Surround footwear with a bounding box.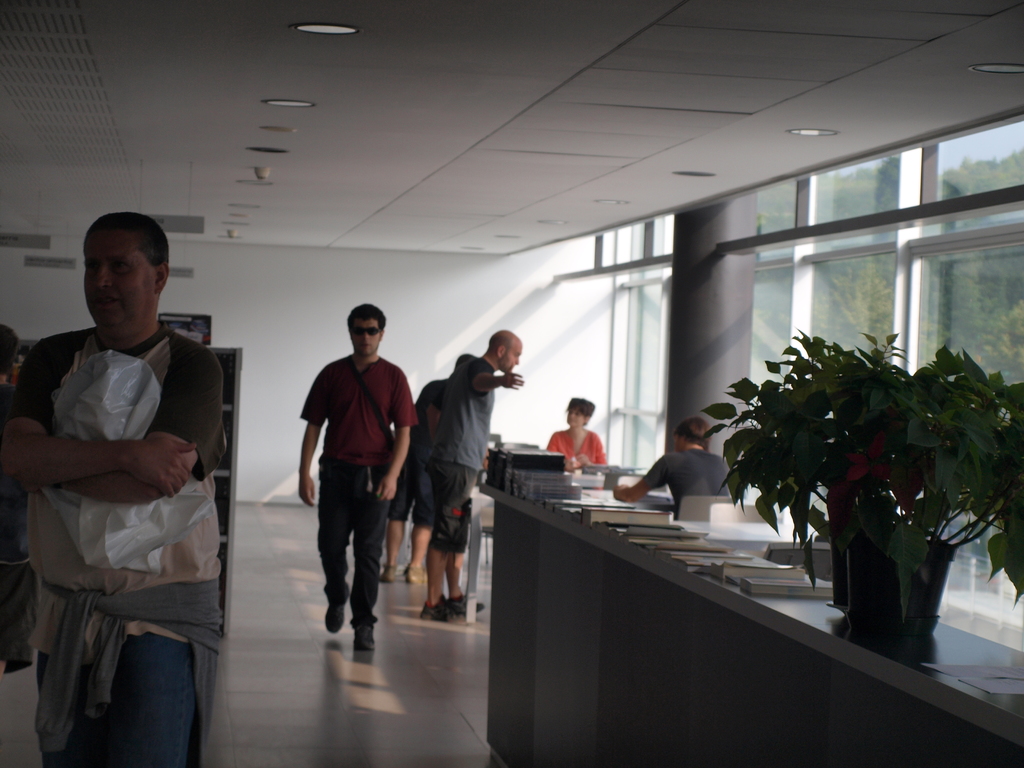
region(403, 564, 425, 585).
